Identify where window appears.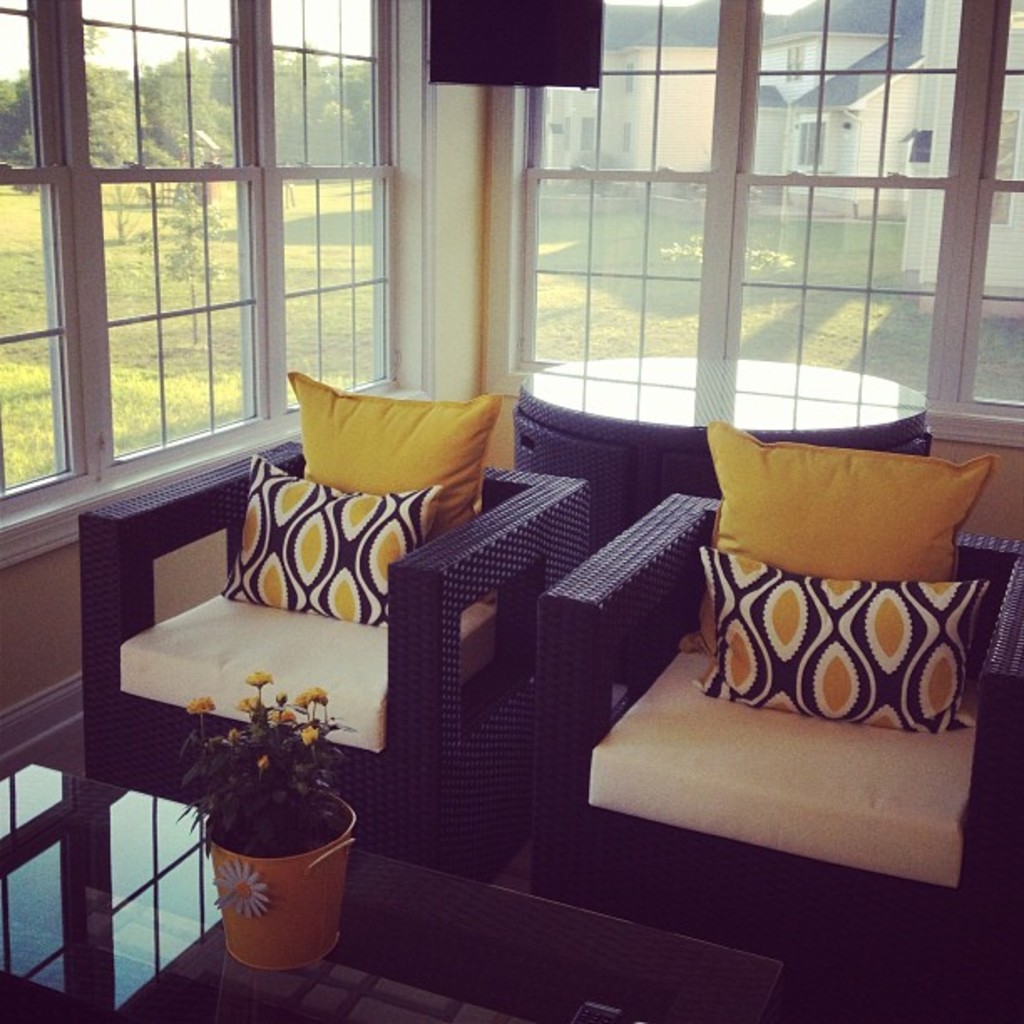
Appears at <bbox>790, 117, 827, 174</bbox>.
